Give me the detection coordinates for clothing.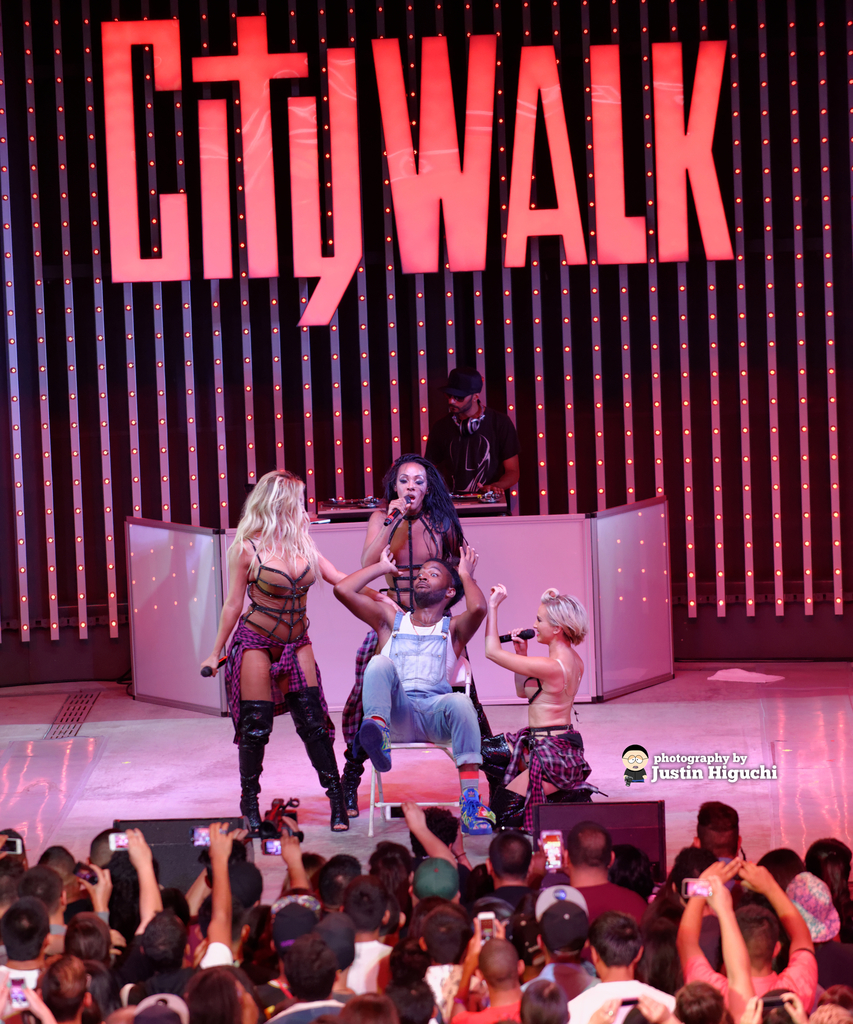
box(364, 609, 482, 771).
